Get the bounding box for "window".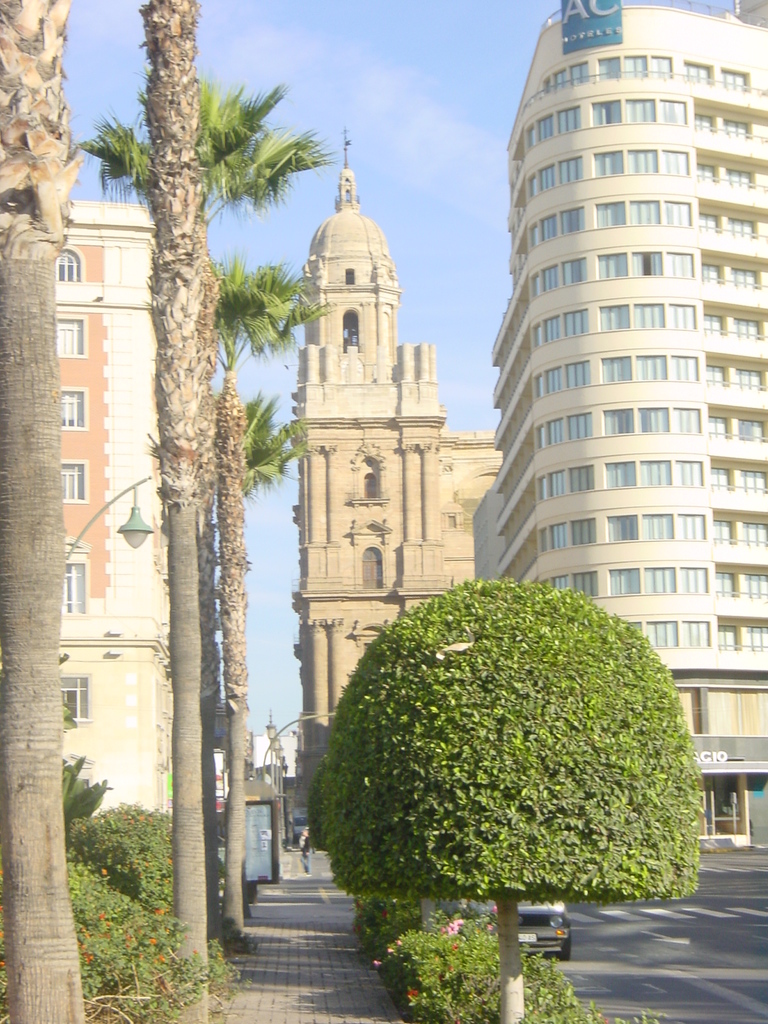
[61, 554, 92, 616].
